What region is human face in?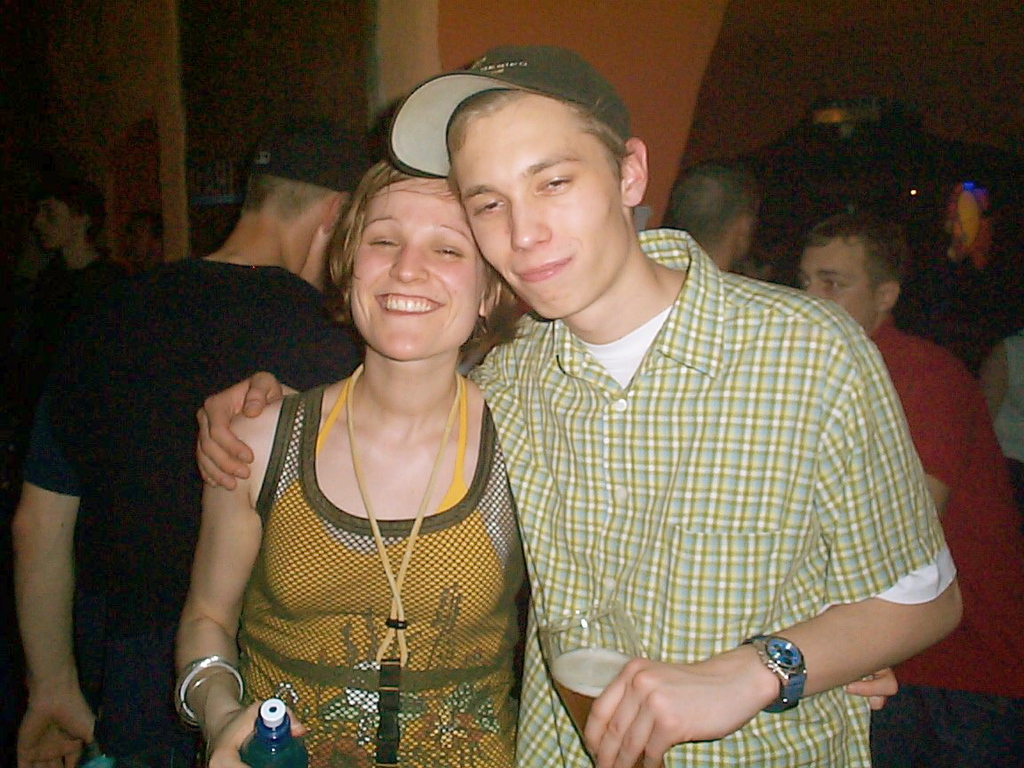
crop(452, 95, 630, 319).
